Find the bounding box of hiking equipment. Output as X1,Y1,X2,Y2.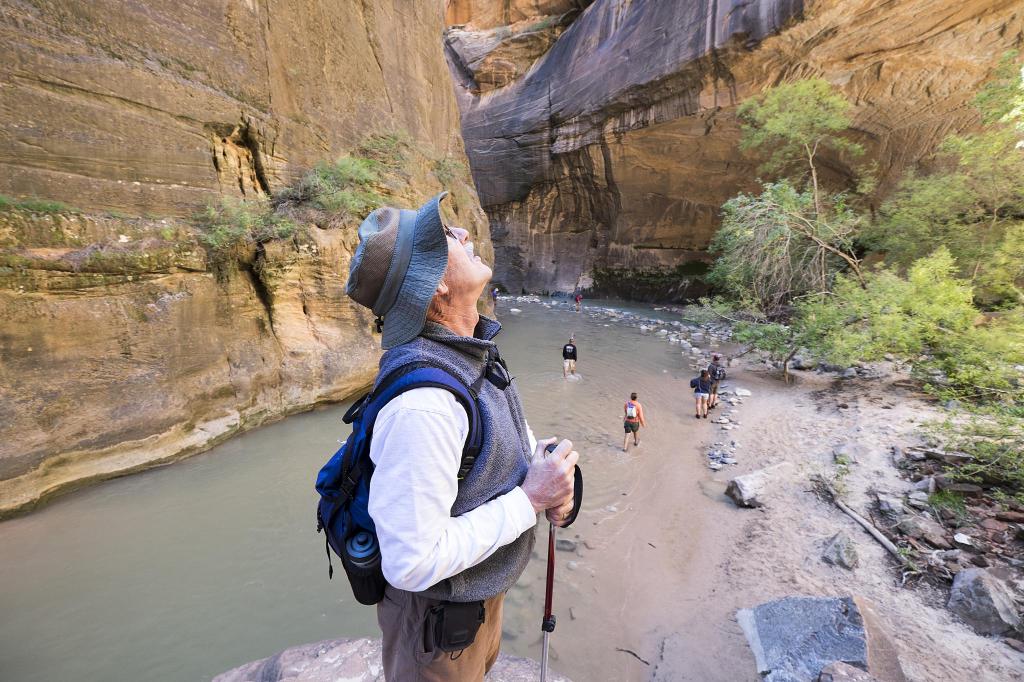
308,353,491,607.
